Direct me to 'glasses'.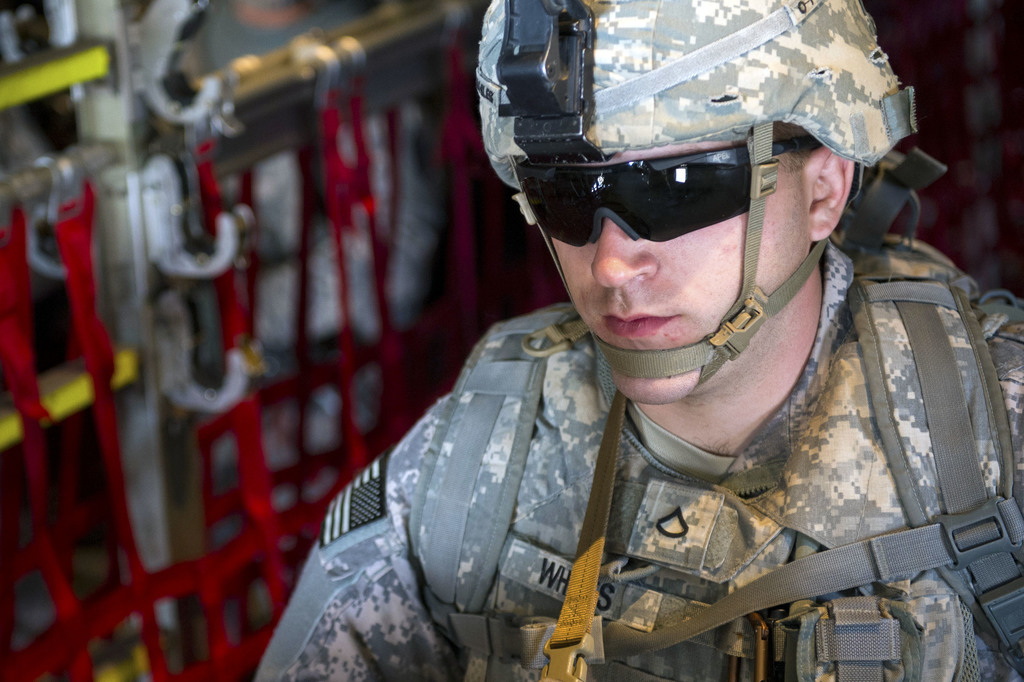
Direction: <bbox>508, 135, 839, 254</bbox>.
